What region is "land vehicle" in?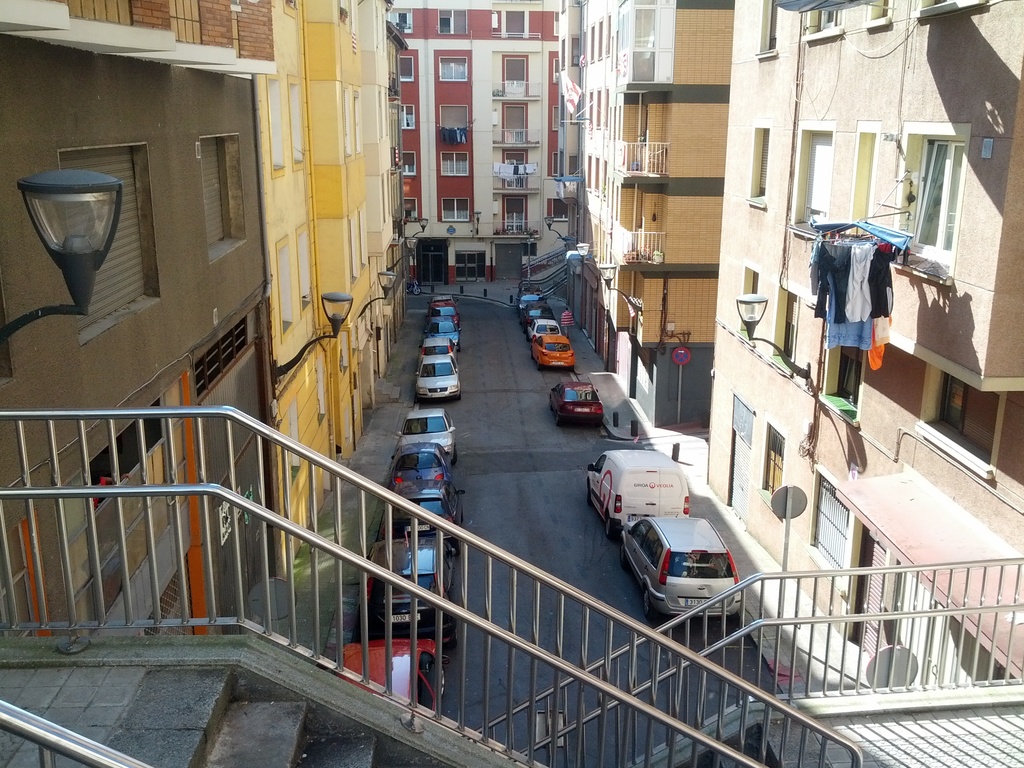
l=416, t=333, r=460, b=365.
